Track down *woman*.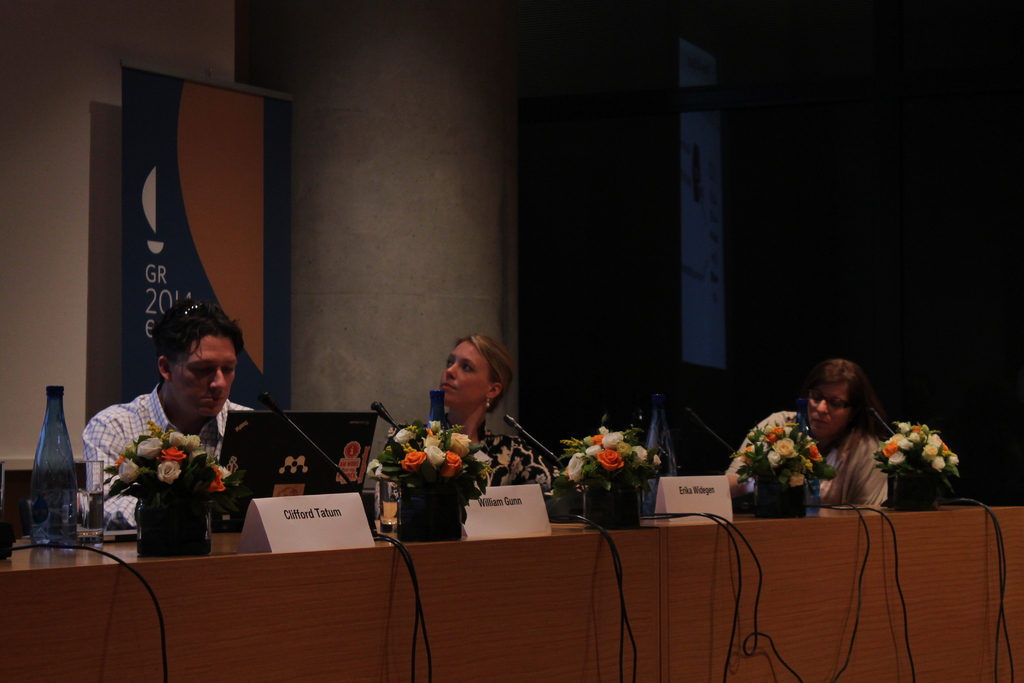
Tracked to 369,327,569,531.
